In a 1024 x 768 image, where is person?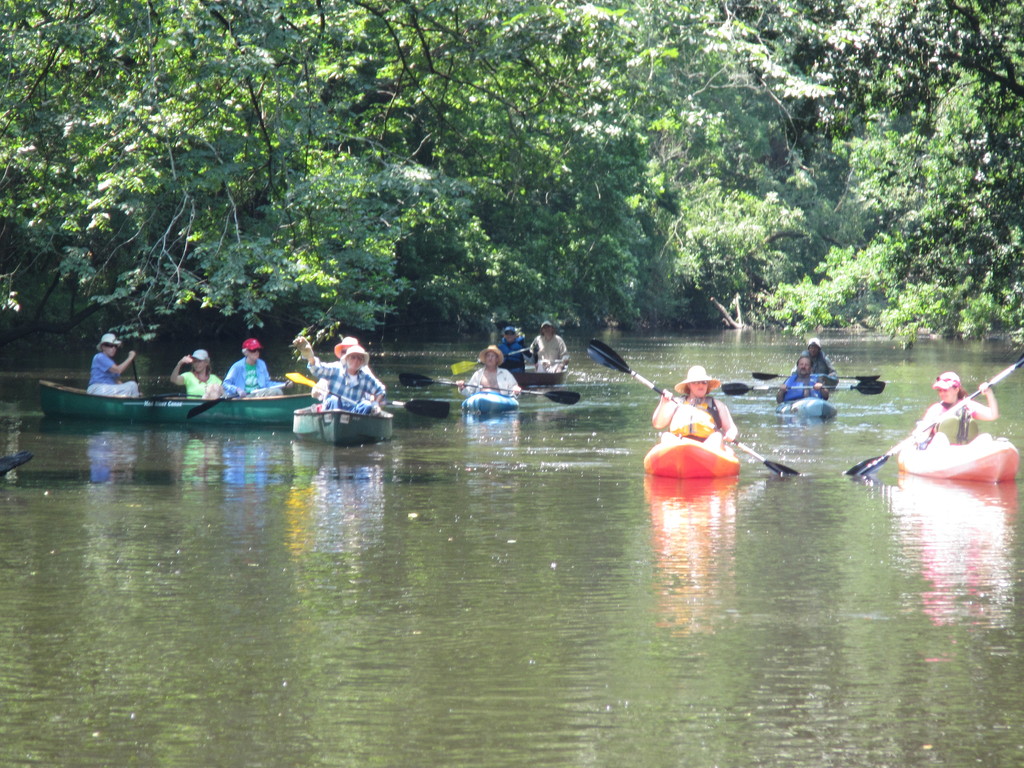
x1=791, y1=336, x2=829, y2=376.
